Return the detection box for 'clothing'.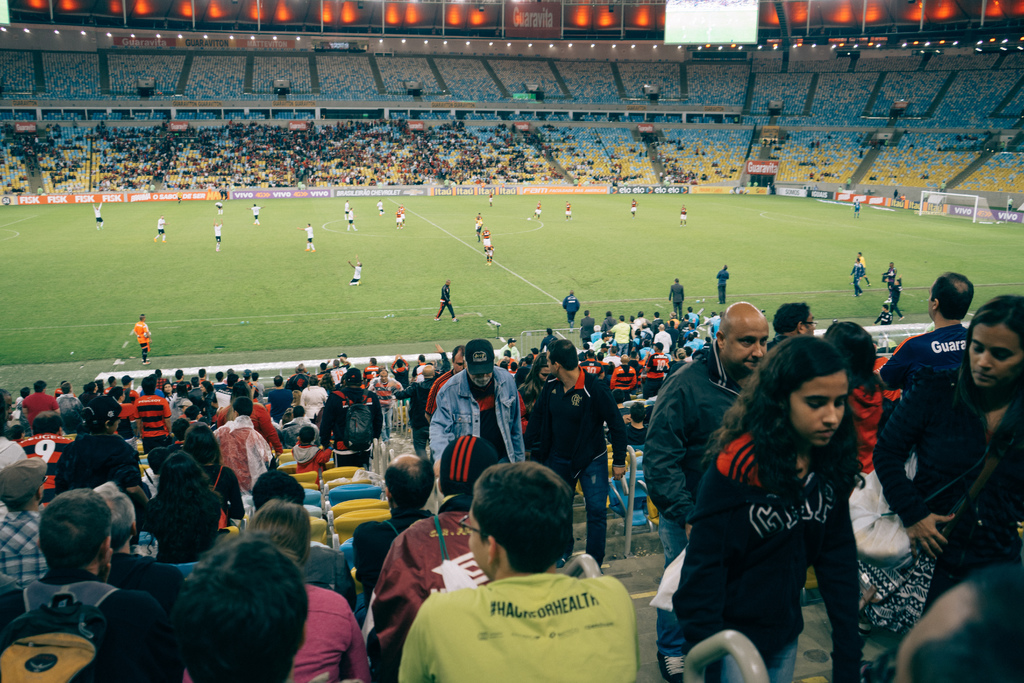
region(886, 318, 984, 410).
